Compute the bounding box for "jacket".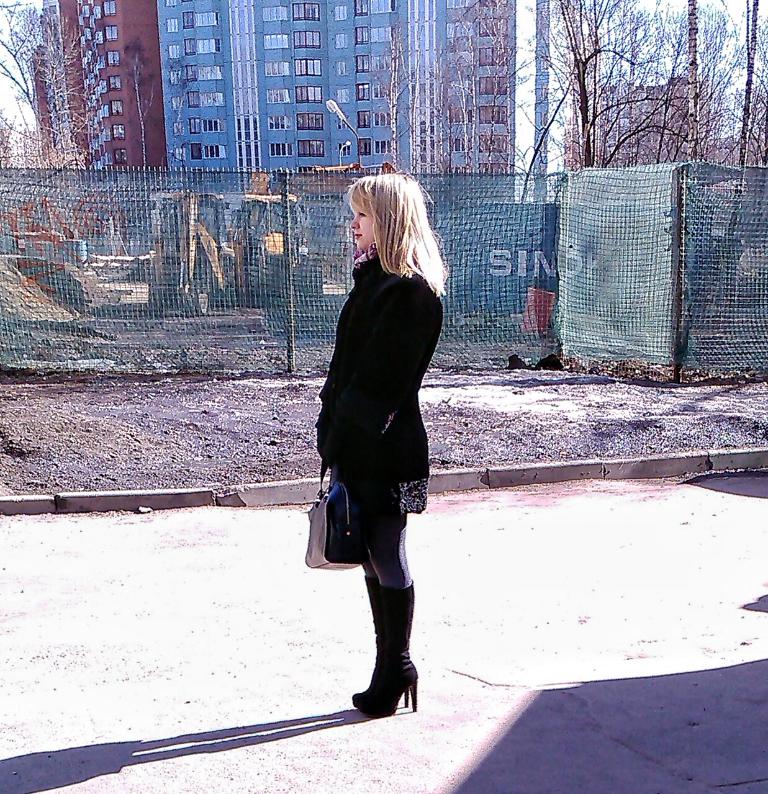
(302,229,454,490).
